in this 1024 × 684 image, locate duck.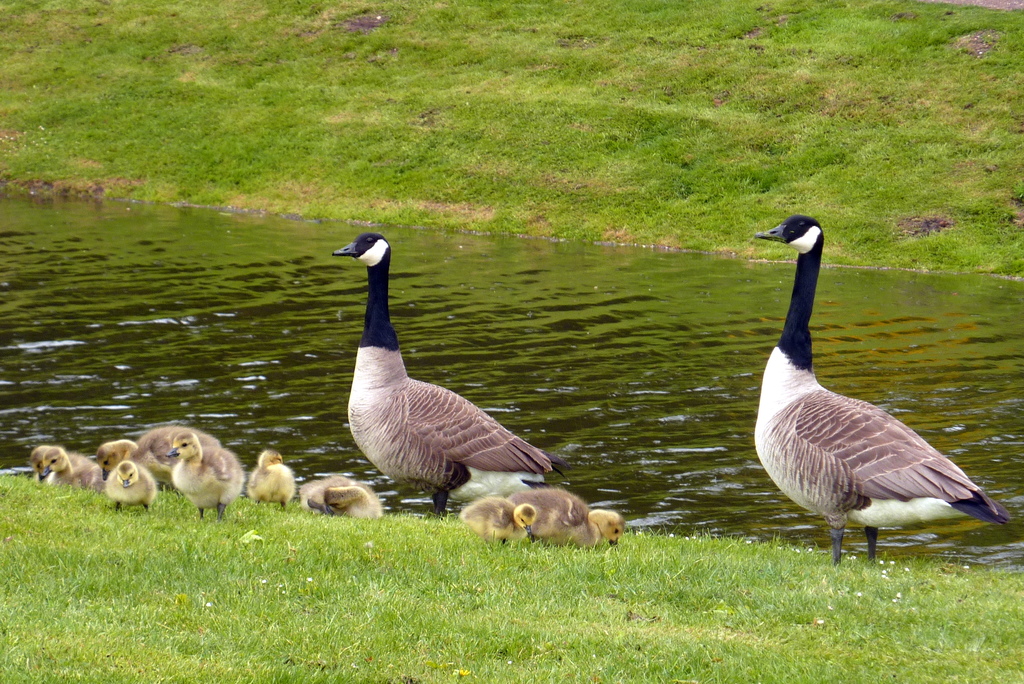
Bounding box: Rect(454, 493, 540, 548).
